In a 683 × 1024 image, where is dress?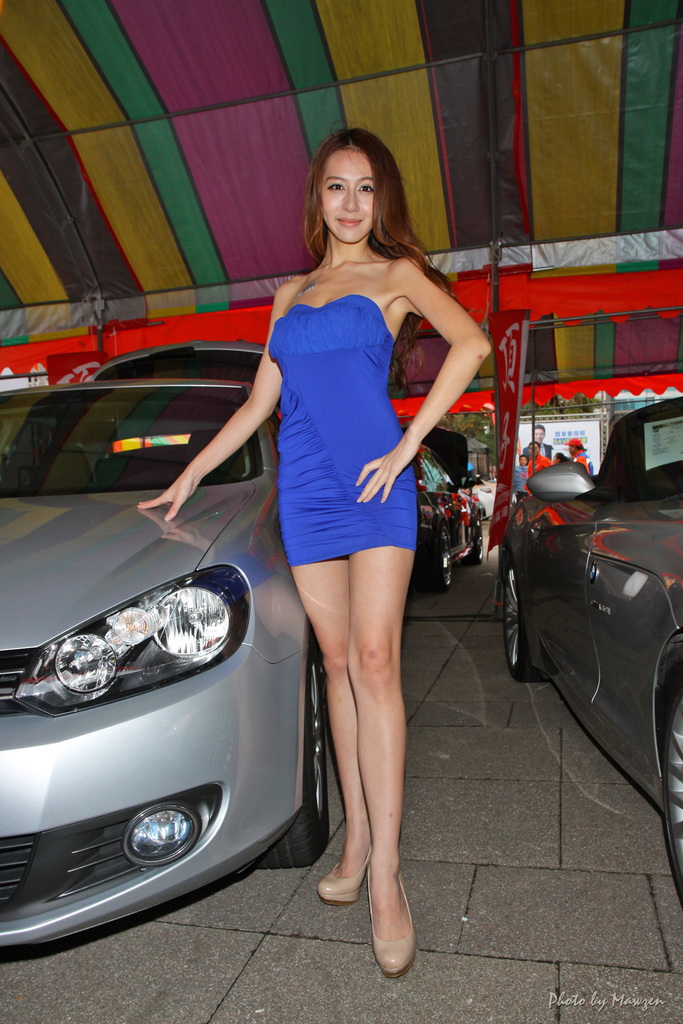
<bbox>237, 259, 447, 600</bbox>.
